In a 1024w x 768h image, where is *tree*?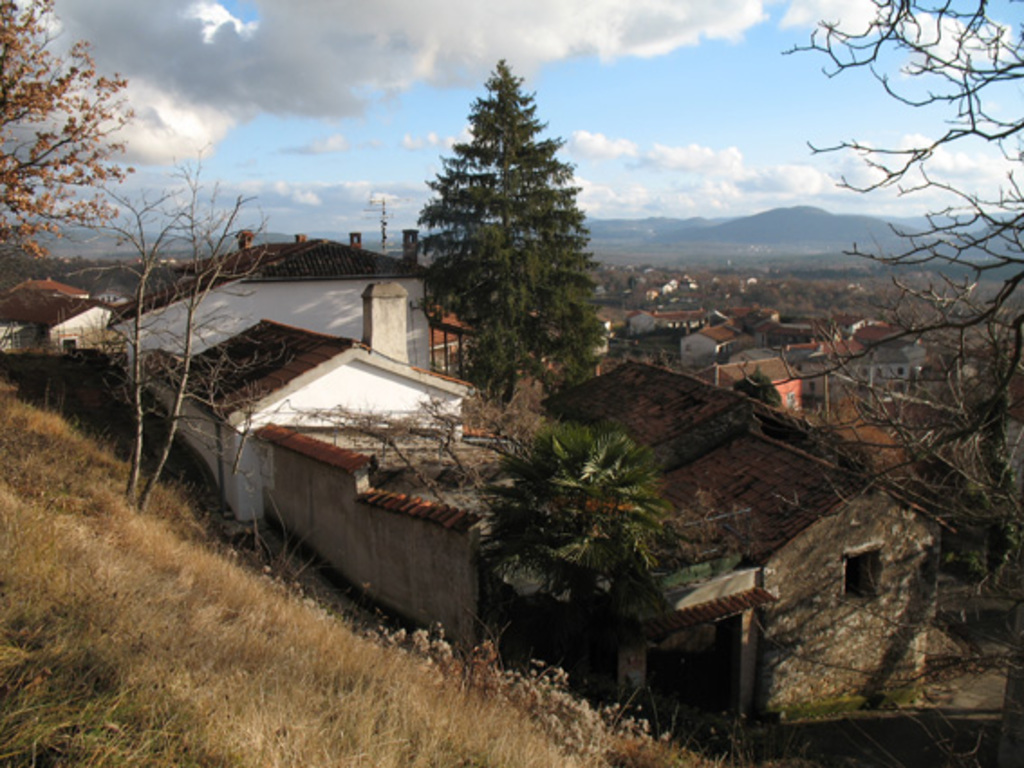
<box>412,49,607,408</box>.
